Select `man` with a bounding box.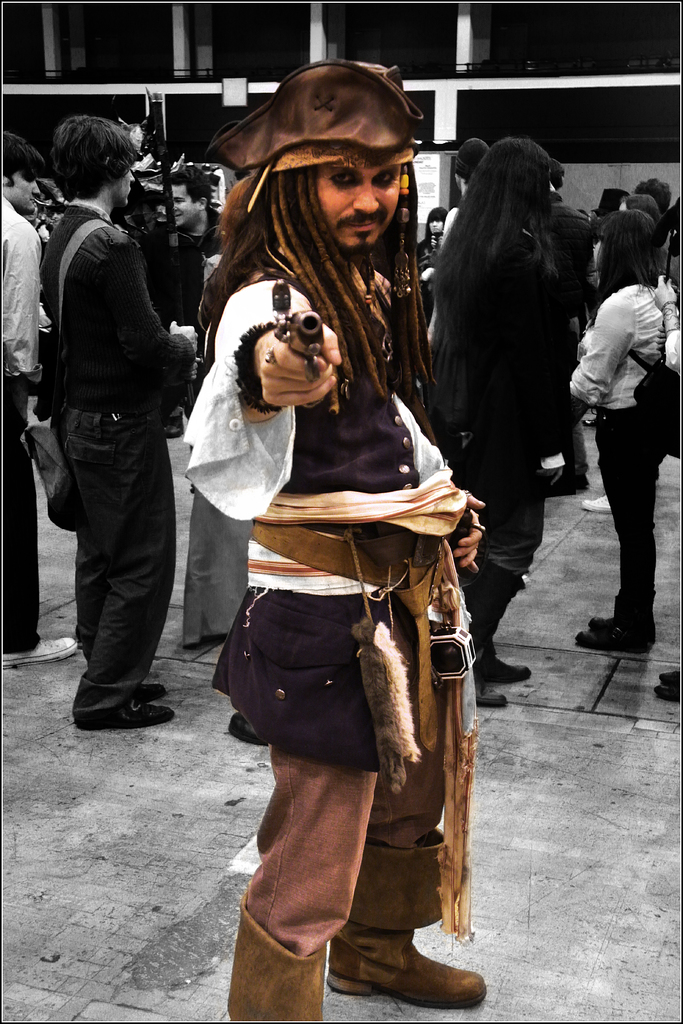
[x1=31, y1=124, x2=202, y2=751].
